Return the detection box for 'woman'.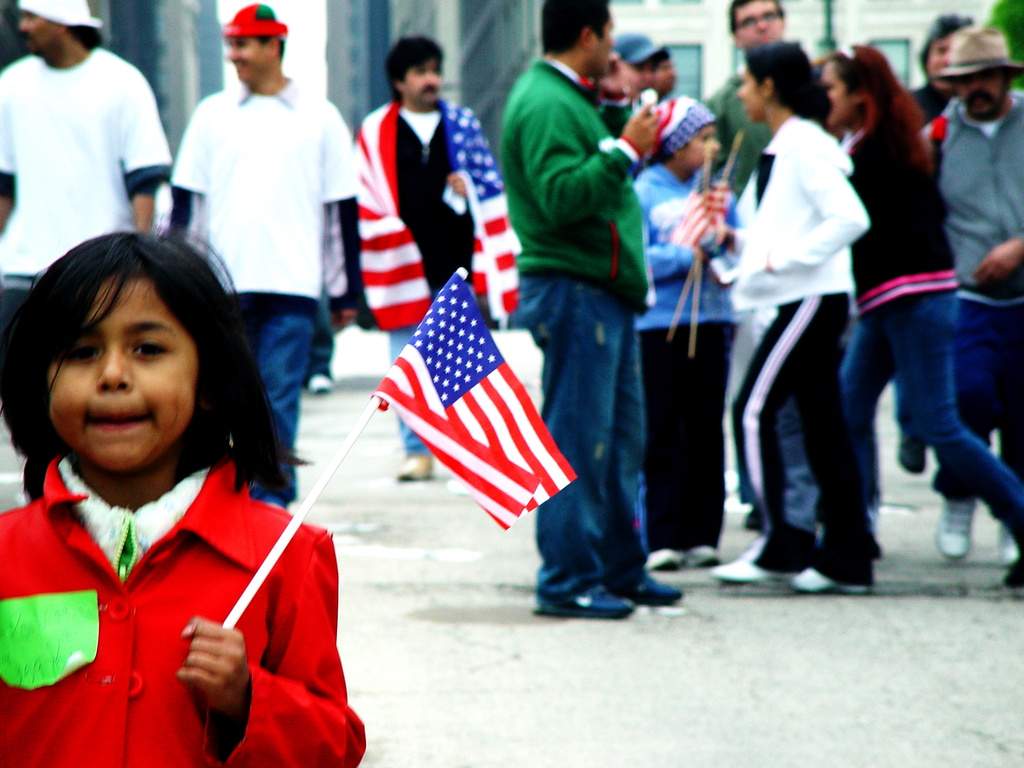
826, 35, 1009, 584.
